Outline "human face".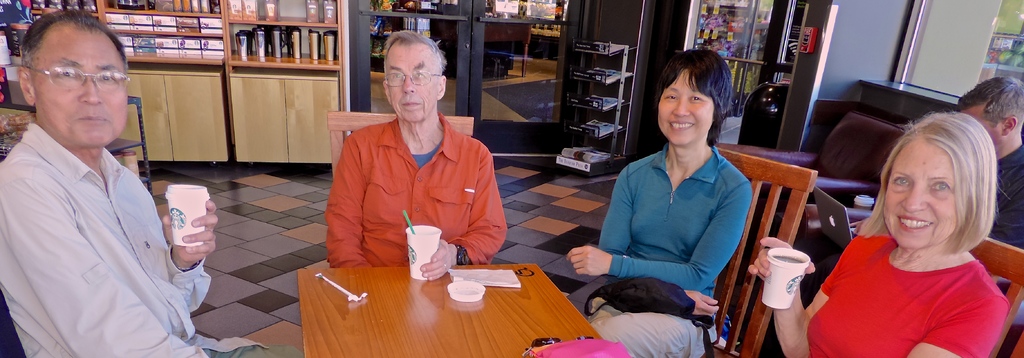
Outline: x1=385, y1=44, x2=439, y2=124.
